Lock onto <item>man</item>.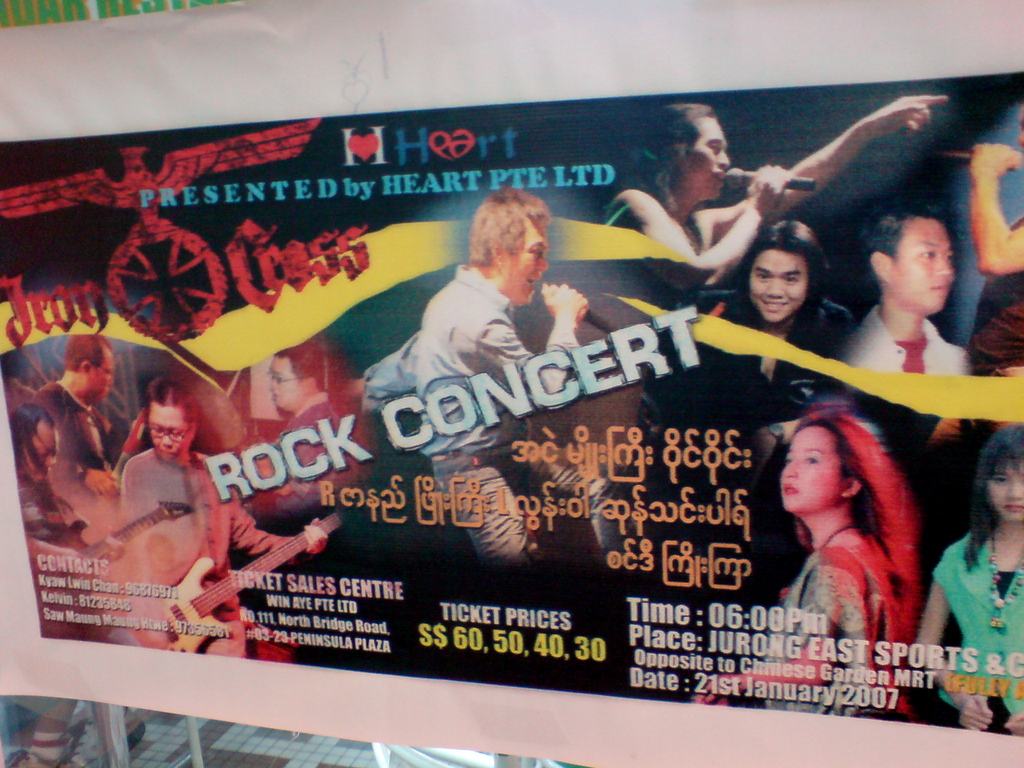
Locked: bbox(413, 188, 593, 476).
